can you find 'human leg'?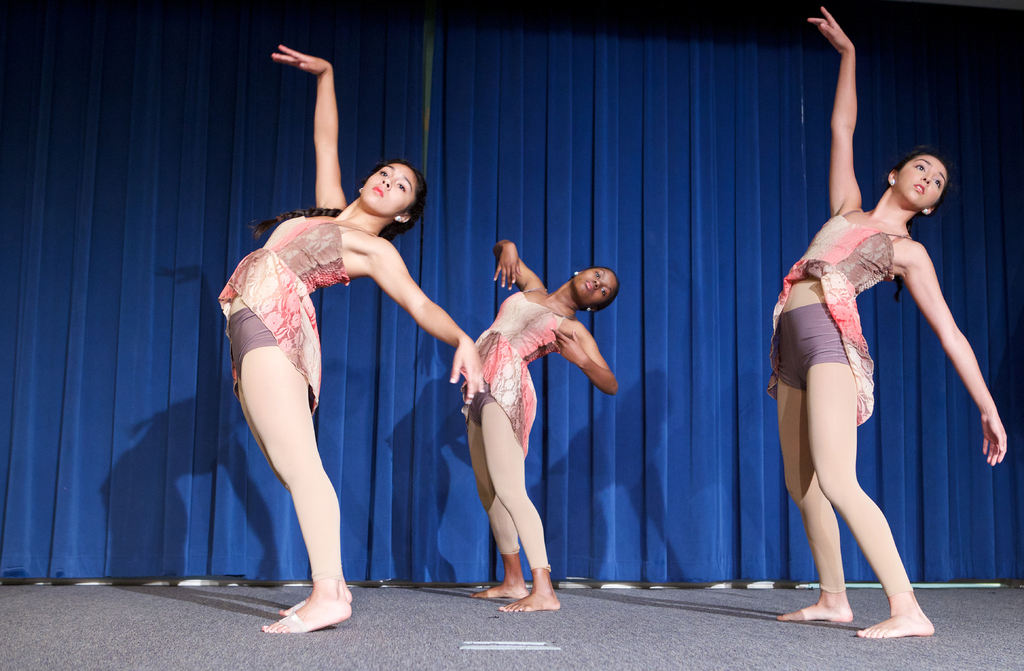
Yes, bounding box: <box>804,362,939,645</box>.
